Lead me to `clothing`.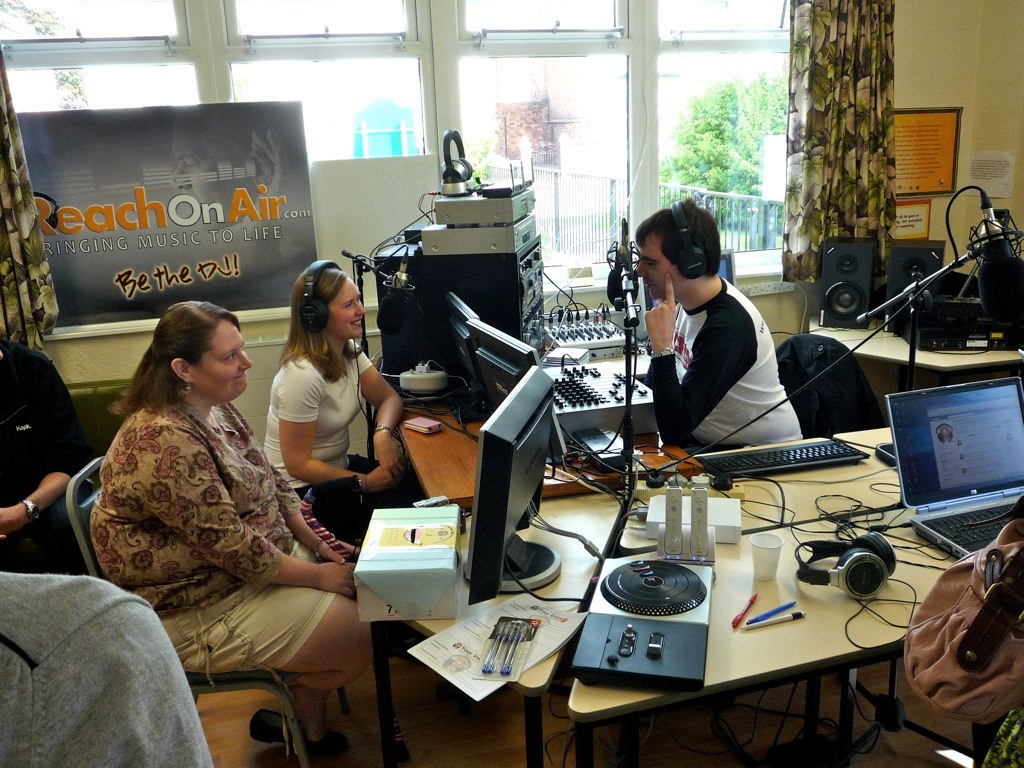
Lead to [x1=0, y1=338, x2=93, y2=577].
